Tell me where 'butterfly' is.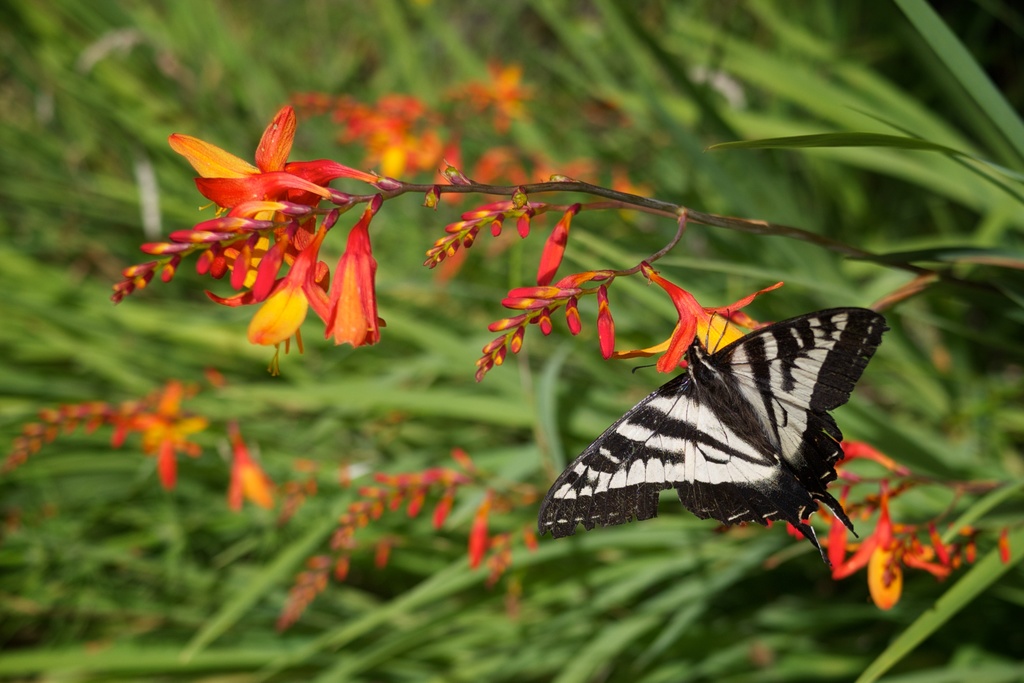
'butterfly' is at [536,270,895,541].
